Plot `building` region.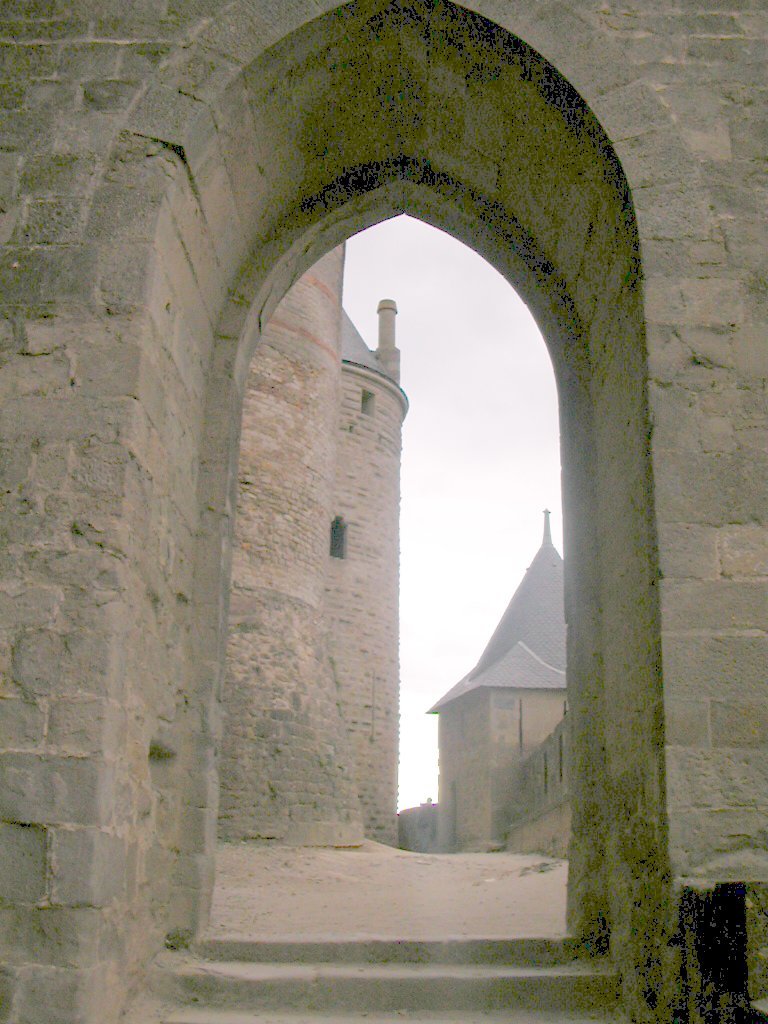
Plotted at 0:0:767:1023.
